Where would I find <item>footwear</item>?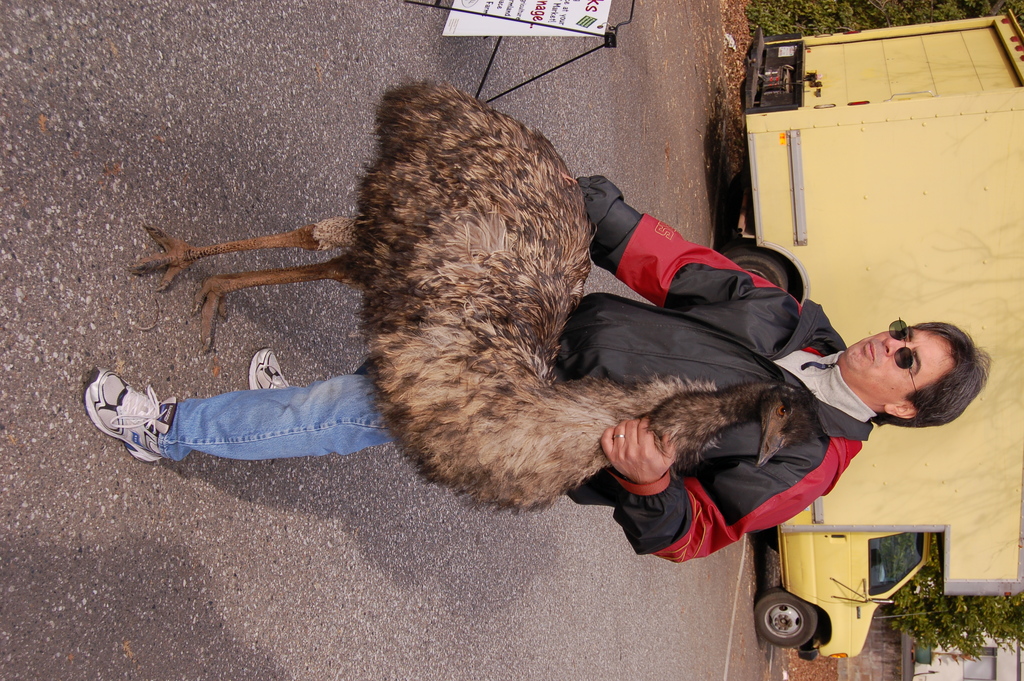
At 92,376,173,454.
